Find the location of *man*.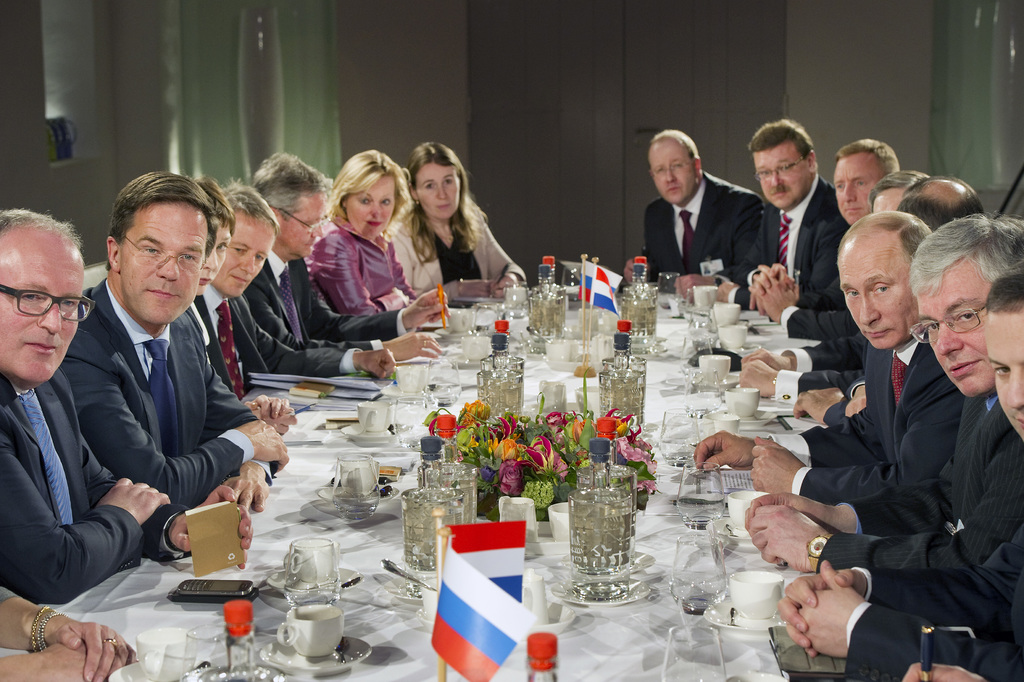
Location: l=252, t=151, r=449, b=361.
